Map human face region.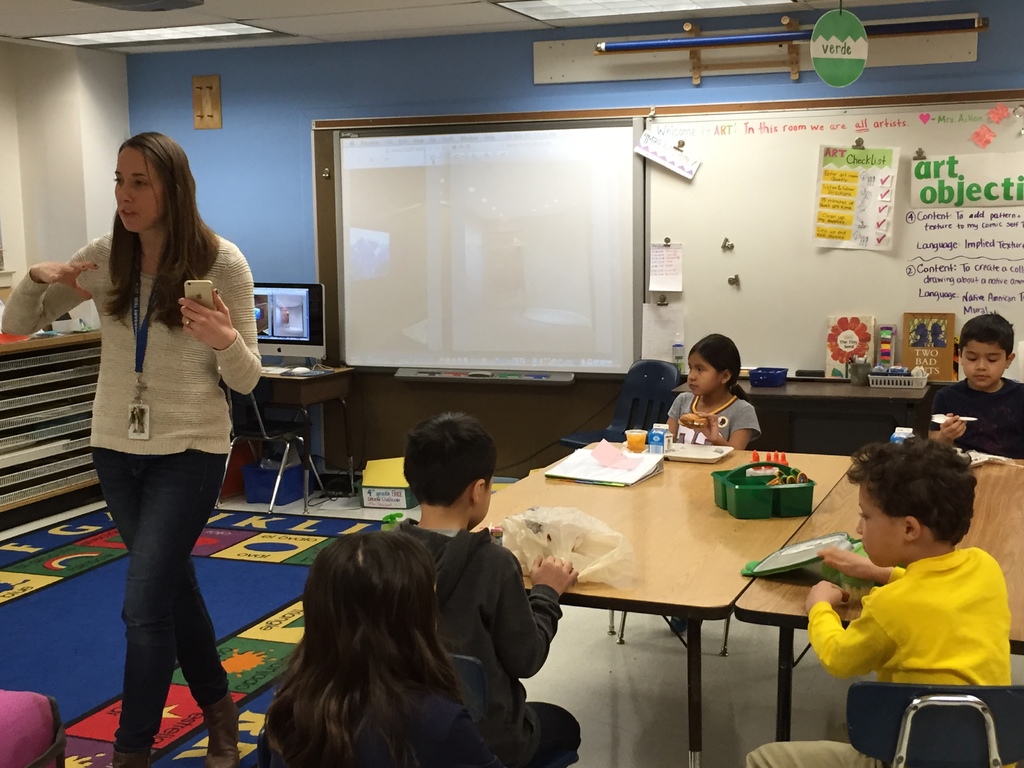
Mapped to 109:143:159:227.
